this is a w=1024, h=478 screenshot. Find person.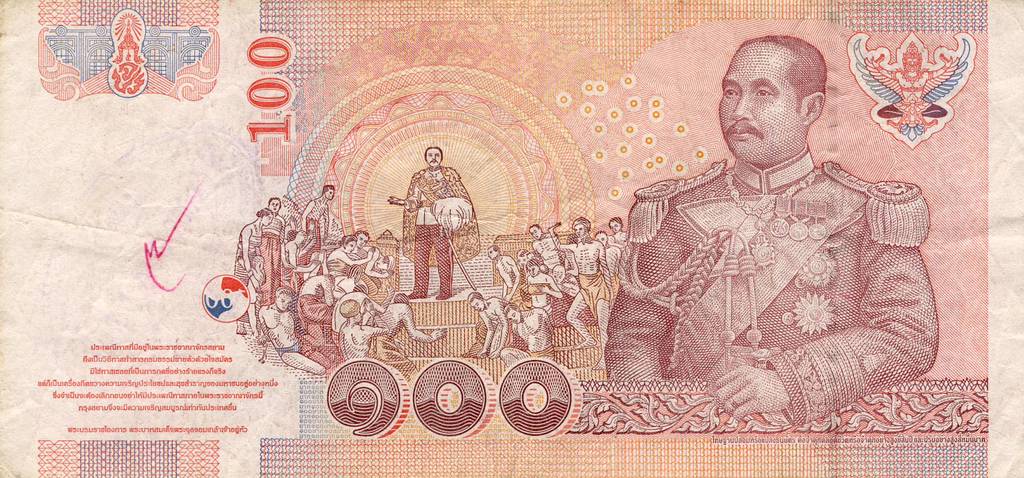
Bounding box: [322, 234, 374, 293].
